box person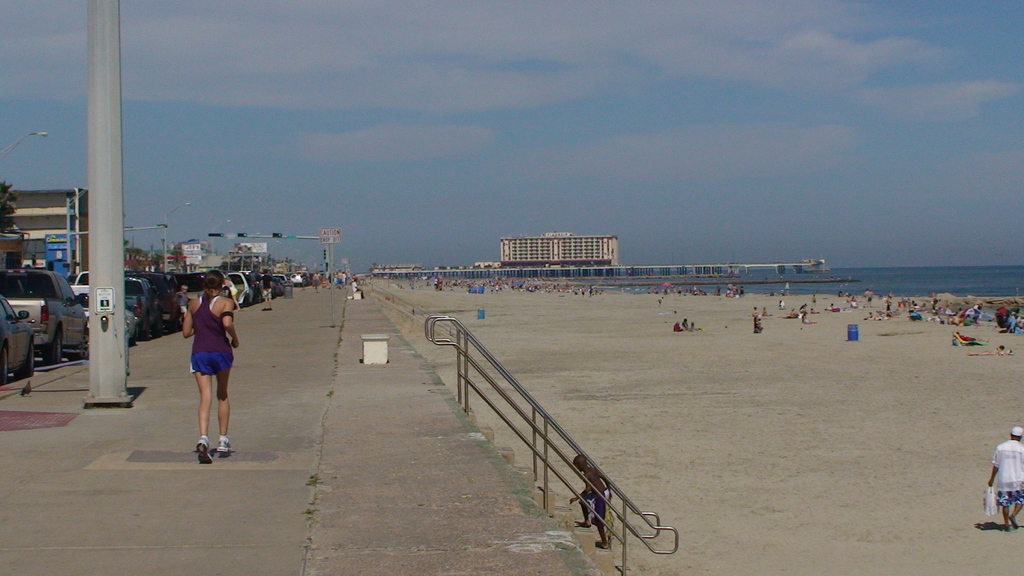
(x1=182, y1=271, x2=242, y2=467)
